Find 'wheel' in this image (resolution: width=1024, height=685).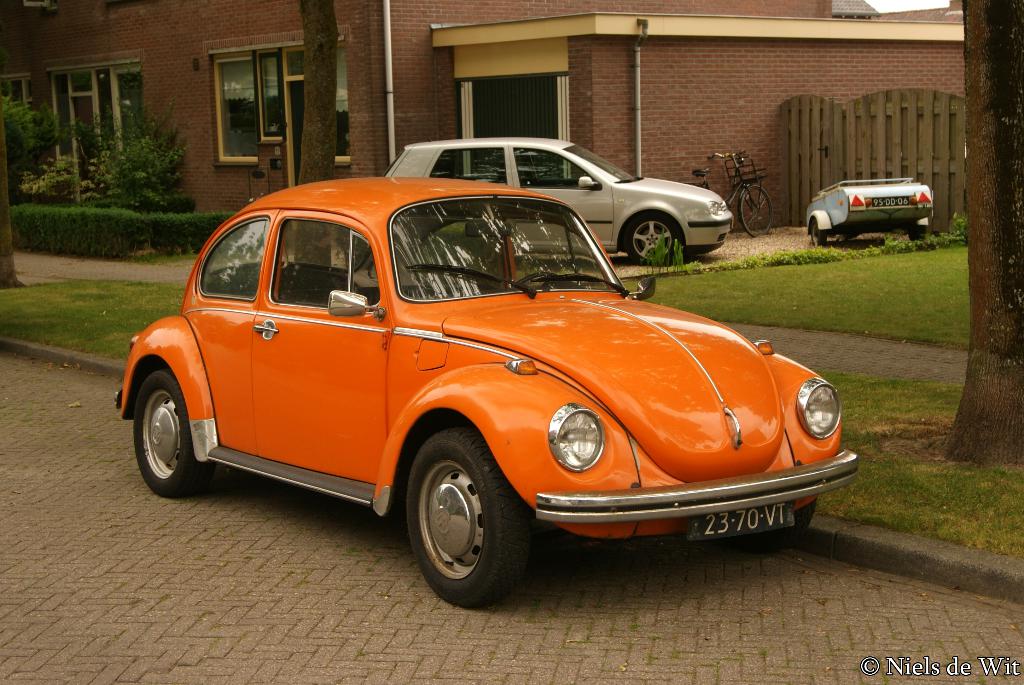
left=515, top=274, right=554, bottom=287.
